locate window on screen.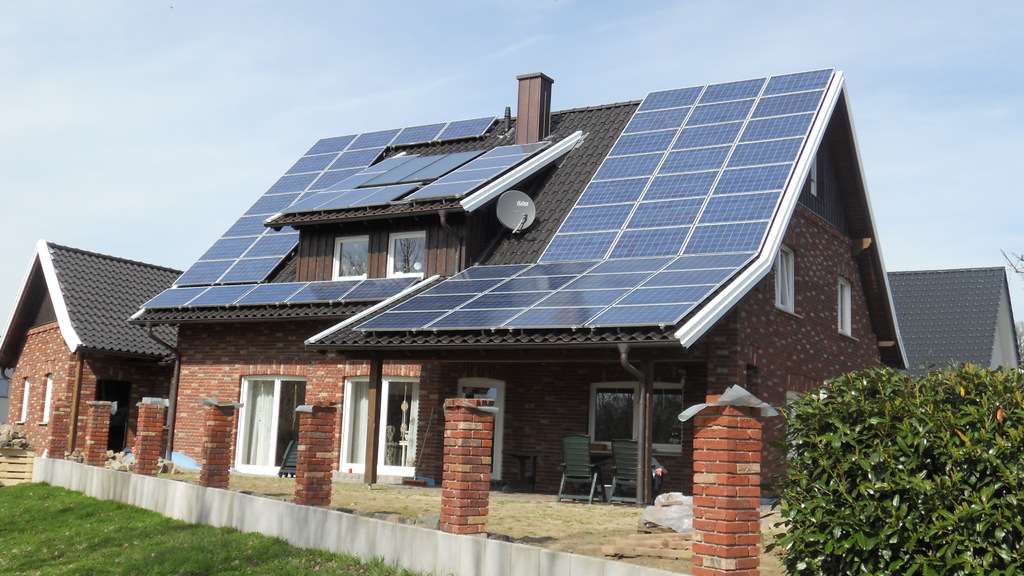
On screen at crop(342, 374, 378, 471).
